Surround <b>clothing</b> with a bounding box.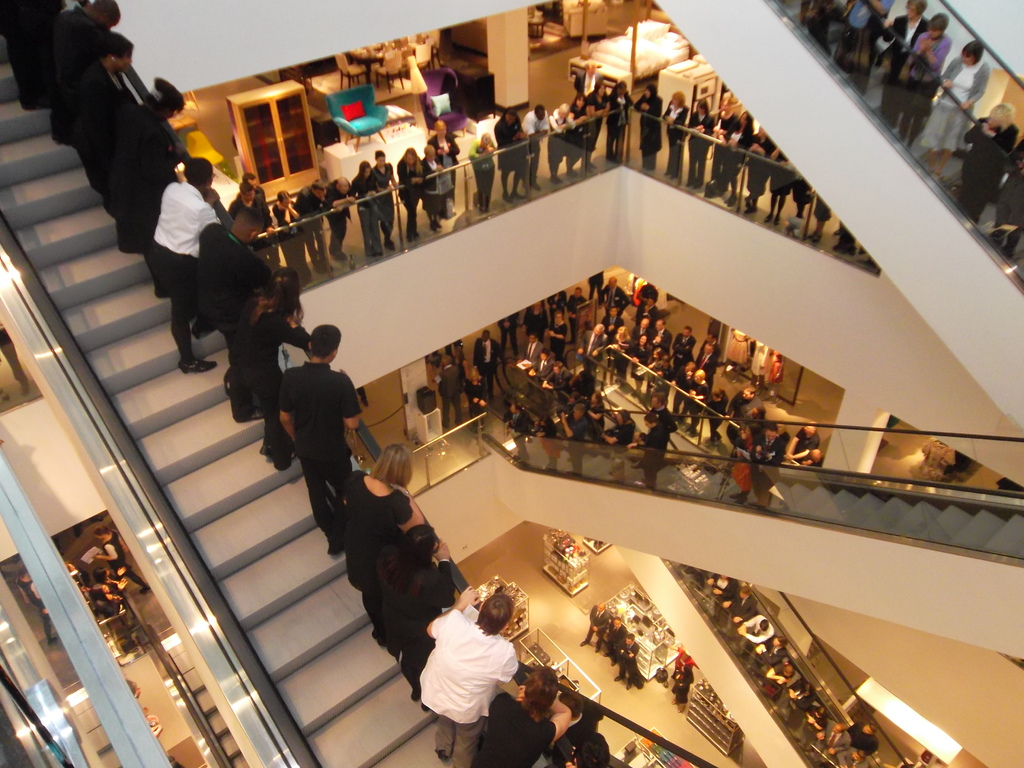
locate(676, 664, 696, 707).
